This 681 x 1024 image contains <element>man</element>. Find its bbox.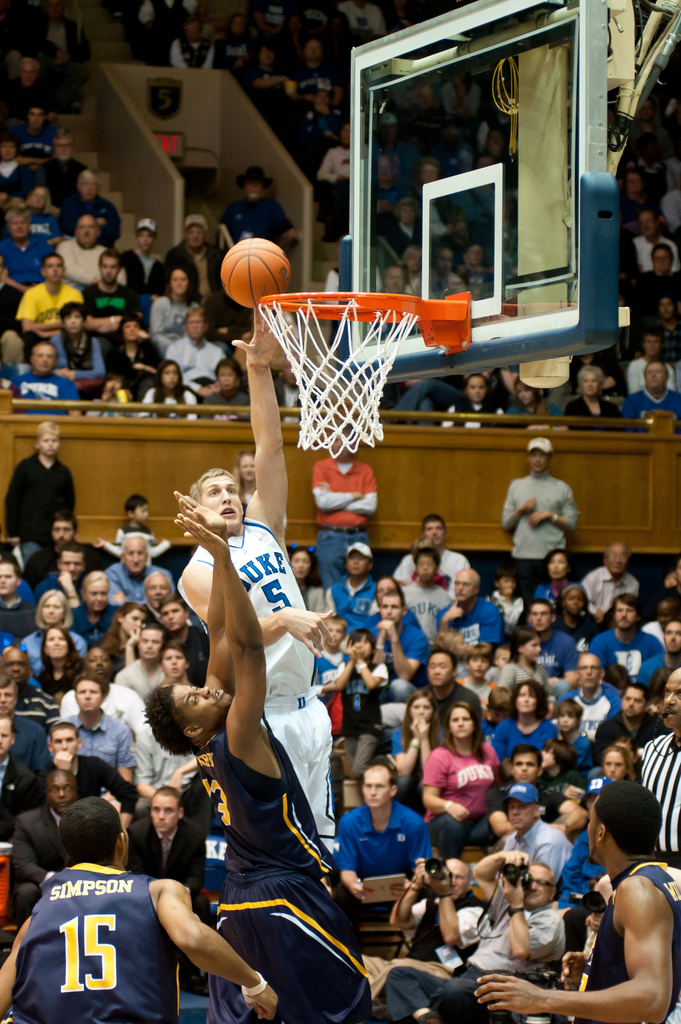
[0,641,60,736].
